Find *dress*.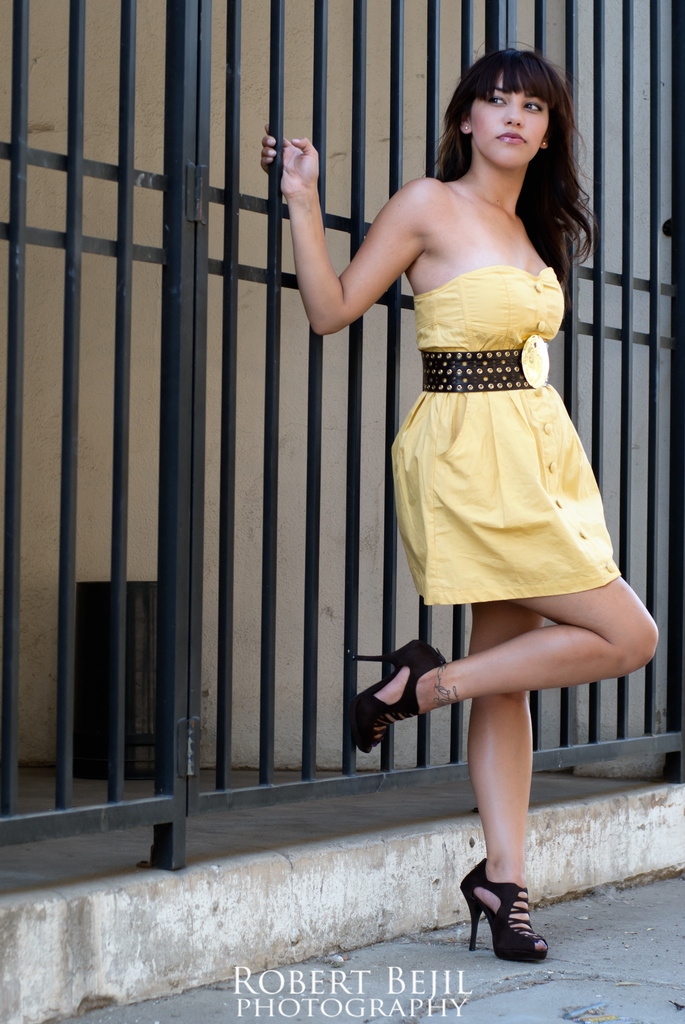
{"x1": 394, "y1": 265, "x2": 625, "y2": 603}.
